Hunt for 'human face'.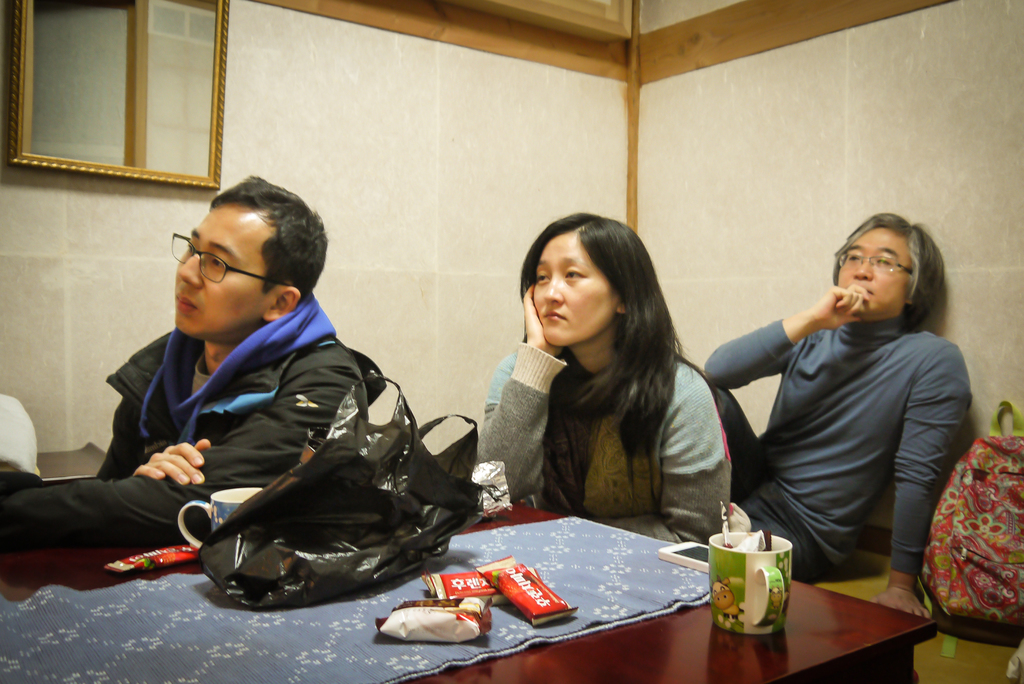
Hunted down at x1=532 y1=237 x2=618 y2=348.
